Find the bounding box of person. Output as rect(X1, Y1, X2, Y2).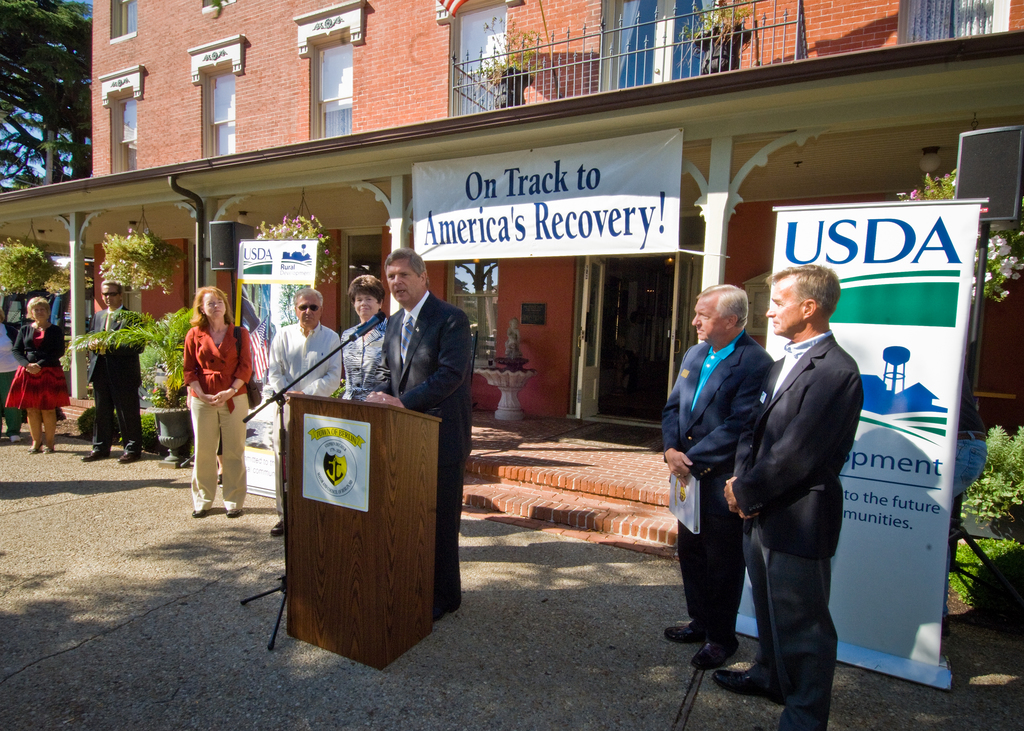
rect(269, 291, 335, 536).
